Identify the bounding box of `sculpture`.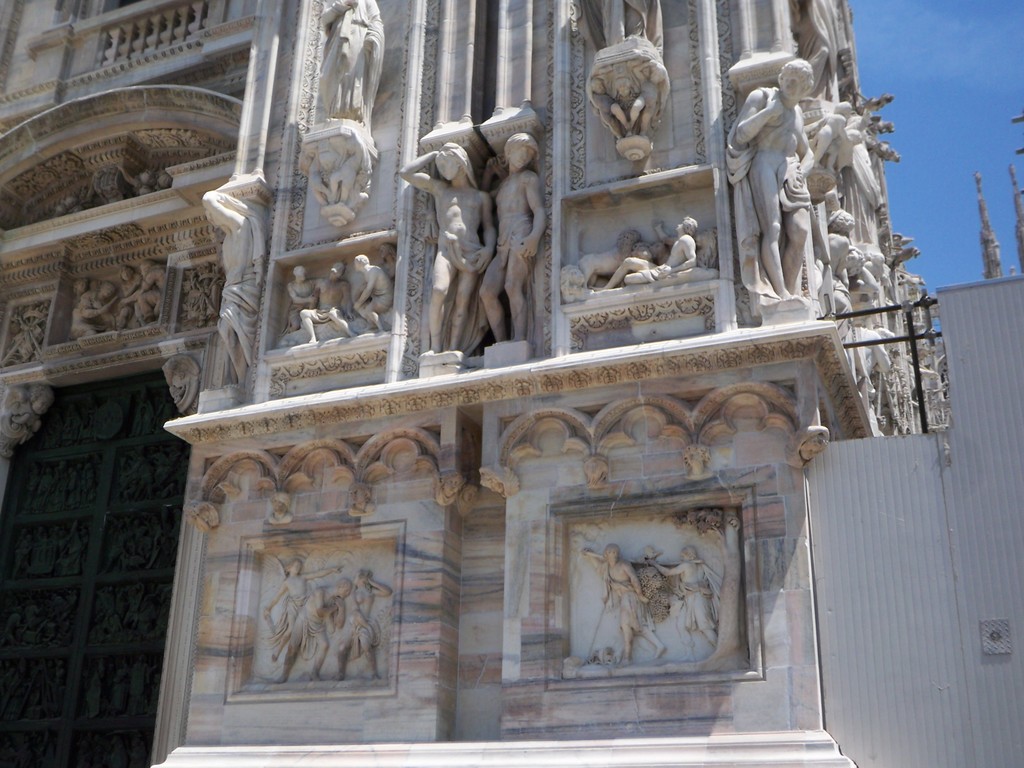
(842, 114, 867, 172).
